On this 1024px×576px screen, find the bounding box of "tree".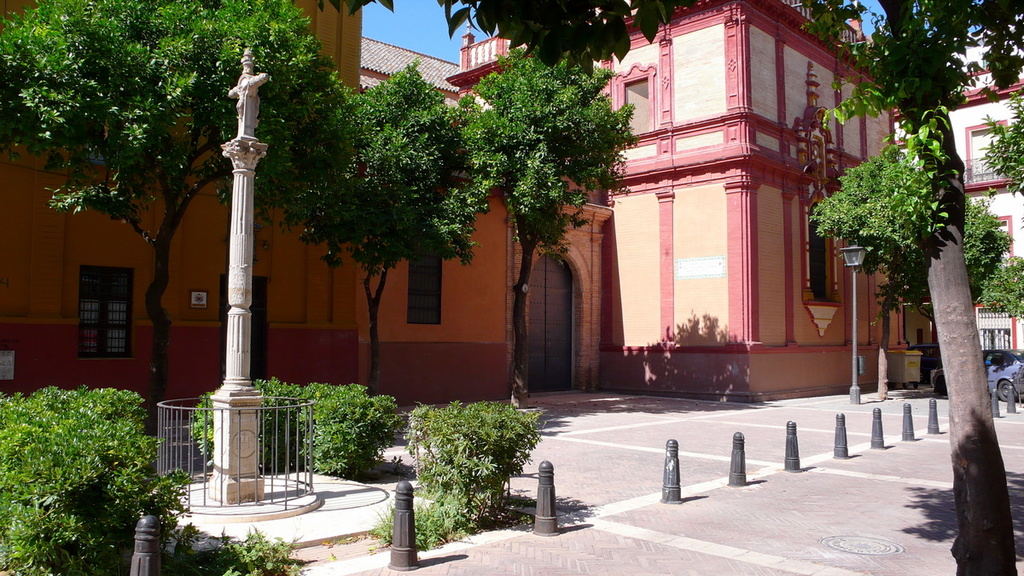
Bounding box: {"x1": 959, "y1": 201, "x2": 1022, "y2": 341}.
